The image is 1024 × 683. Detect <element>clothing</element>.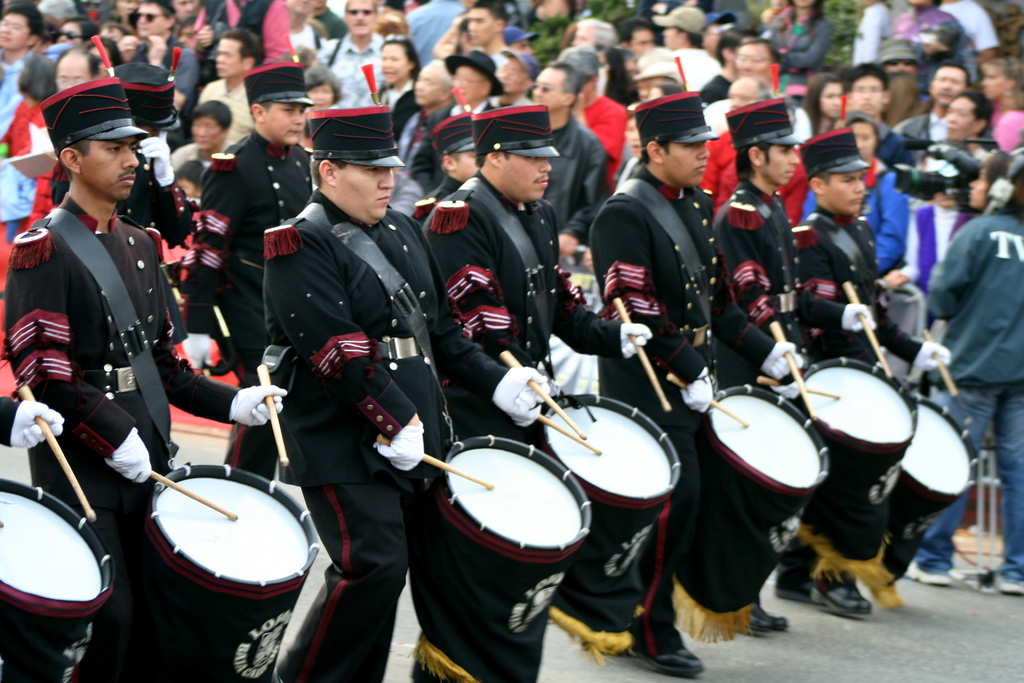
Detection: rect(890, 4, 964, 87).
